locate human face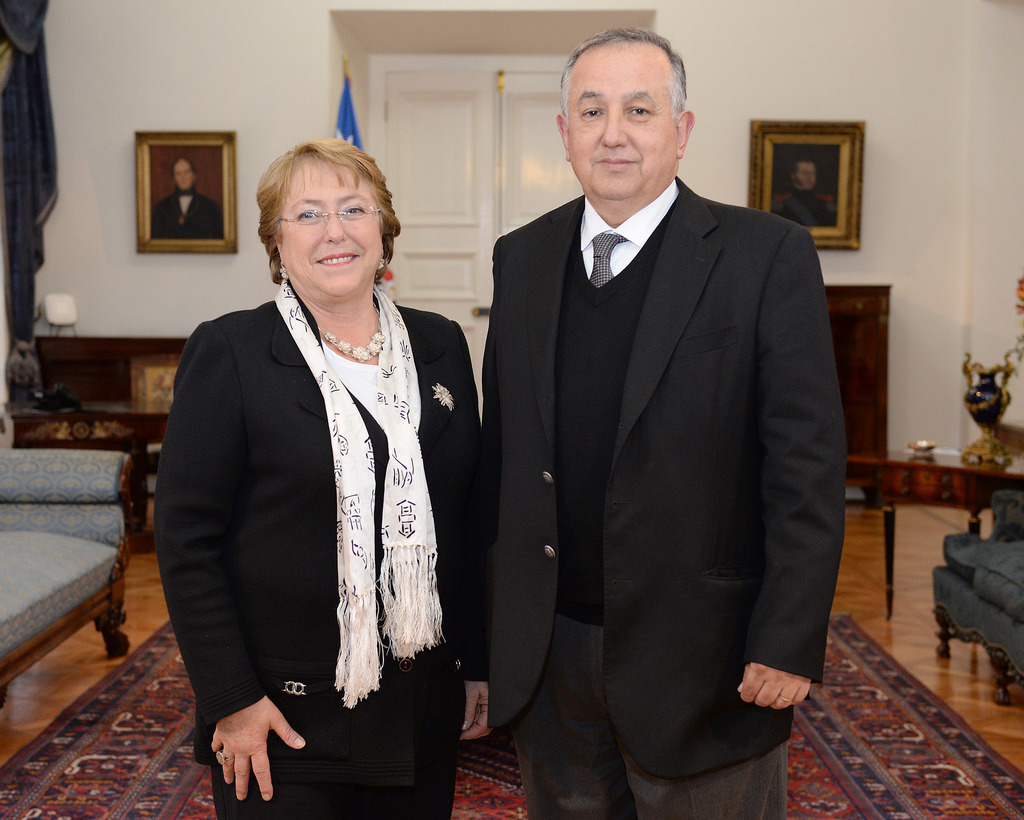
278, 154, 385, 302
